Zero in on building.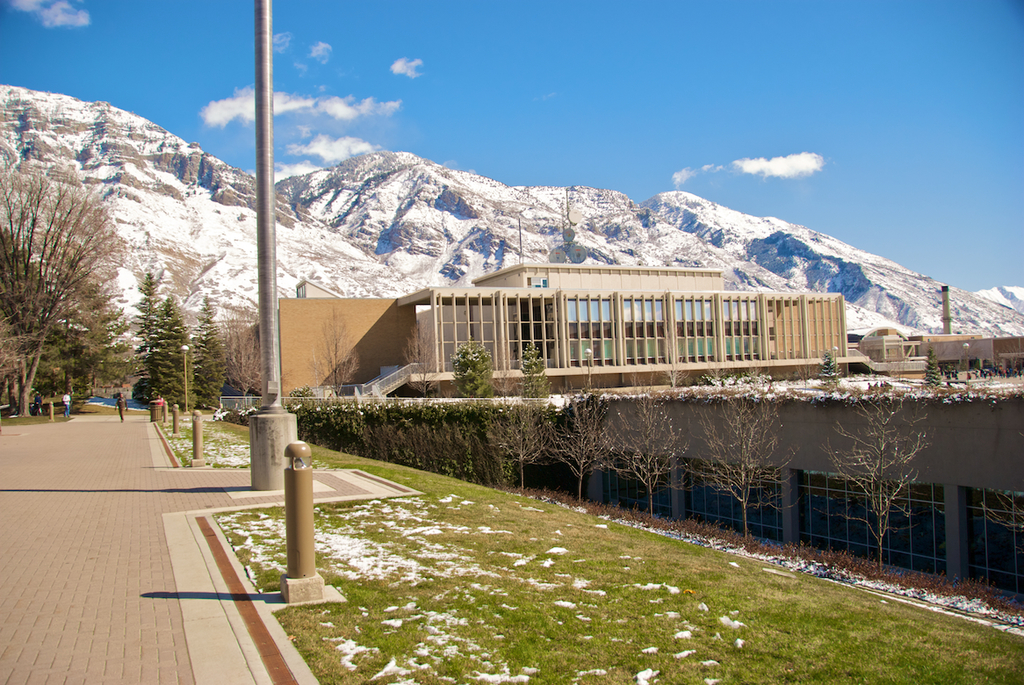
Zeroed in: x1=856 y1=329 x2=1023 y2=377.
